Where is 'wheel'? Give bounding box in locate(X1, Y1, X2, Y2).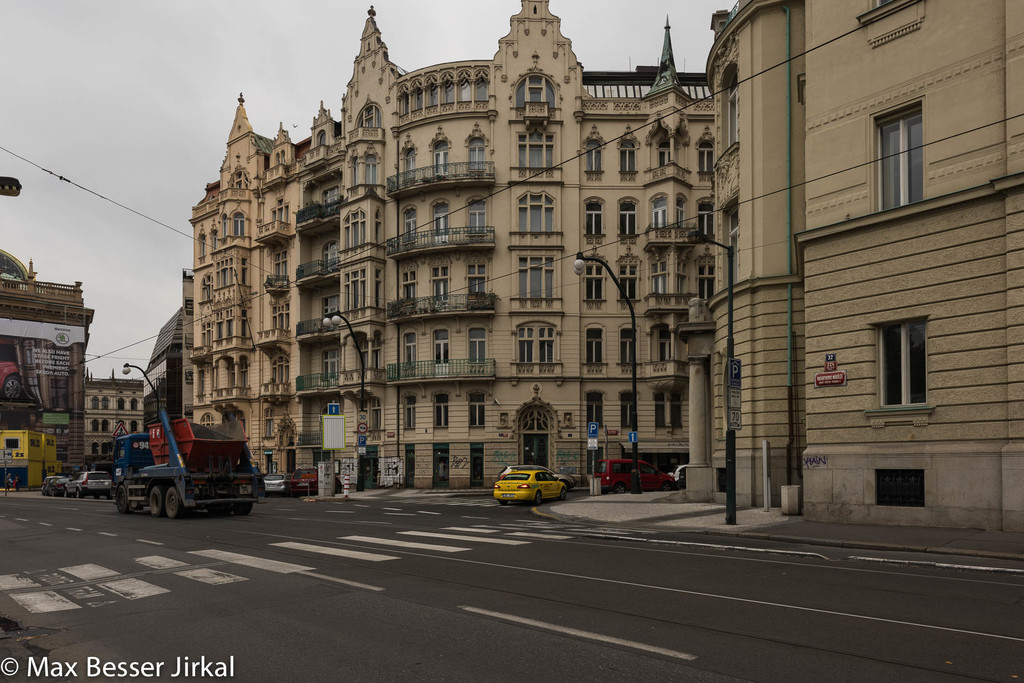
locate(64, 490, 67, 496).
